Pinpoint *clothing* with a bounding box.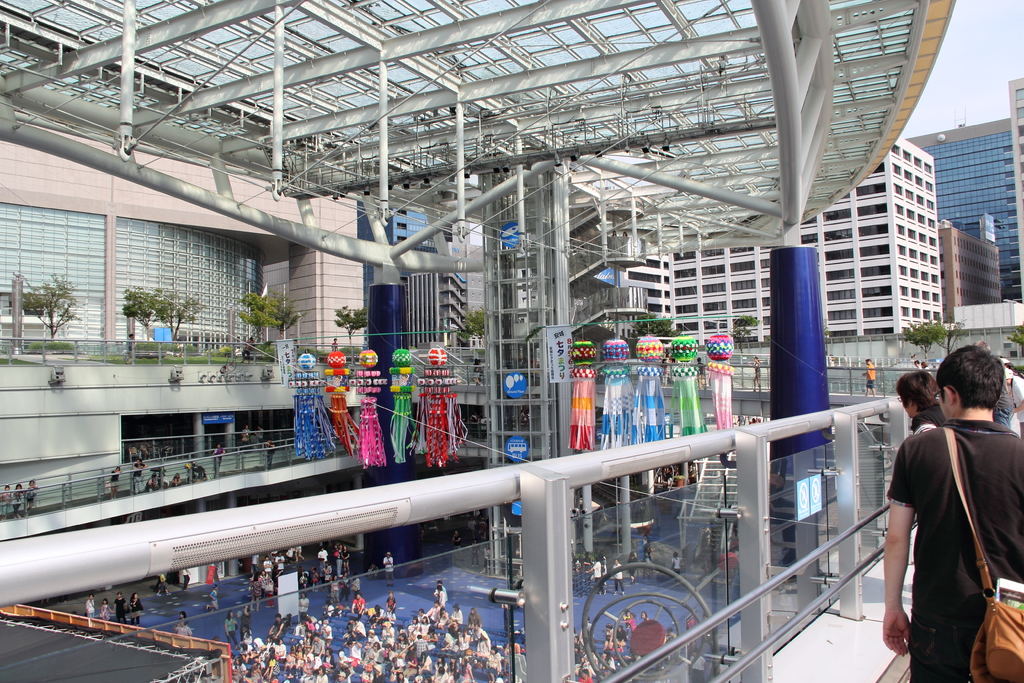
box=[990, 365, 1023, 438].
